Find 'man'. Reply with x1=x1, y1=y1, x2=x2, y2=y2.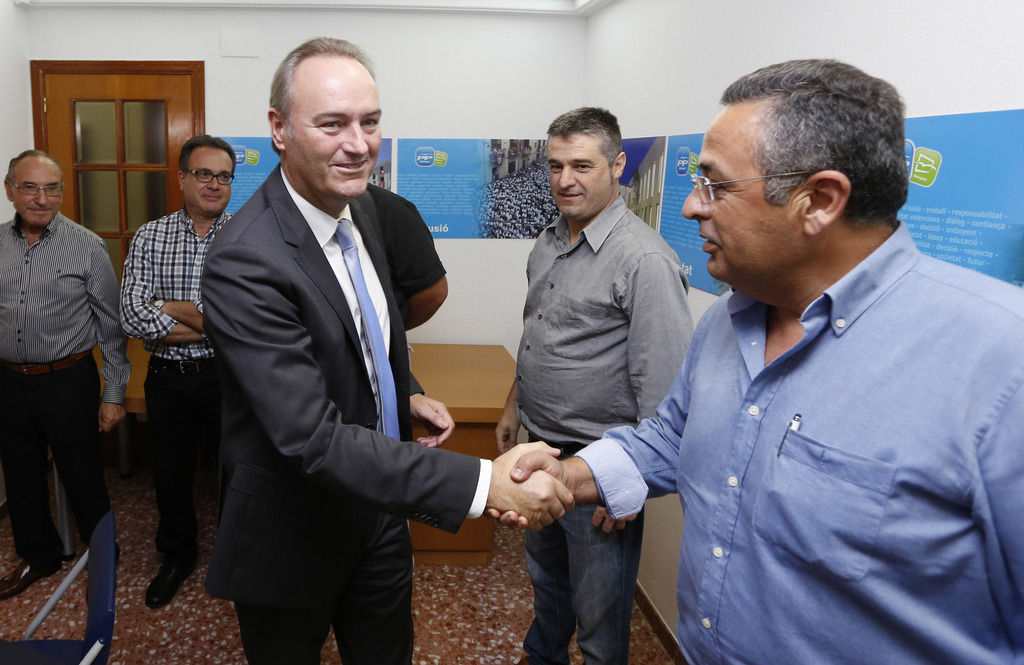
x1=493, y1=107, x2=698, y2=664.
